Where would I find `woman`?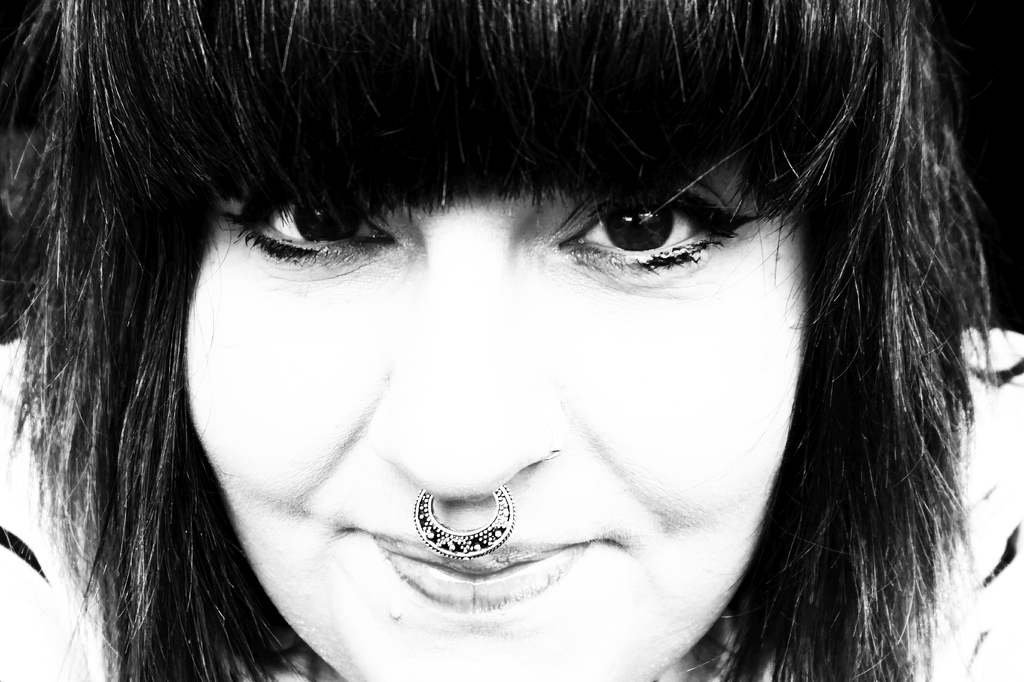
At 0, 0, 1023, 681.
